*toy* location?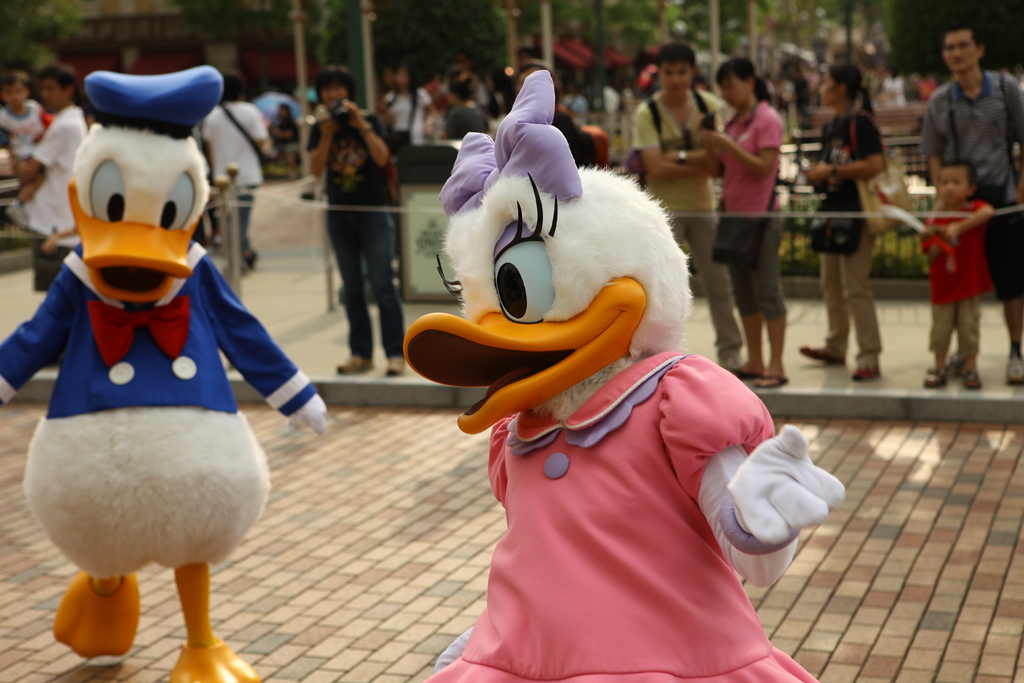
bbox(0, 56, 296, 650)
